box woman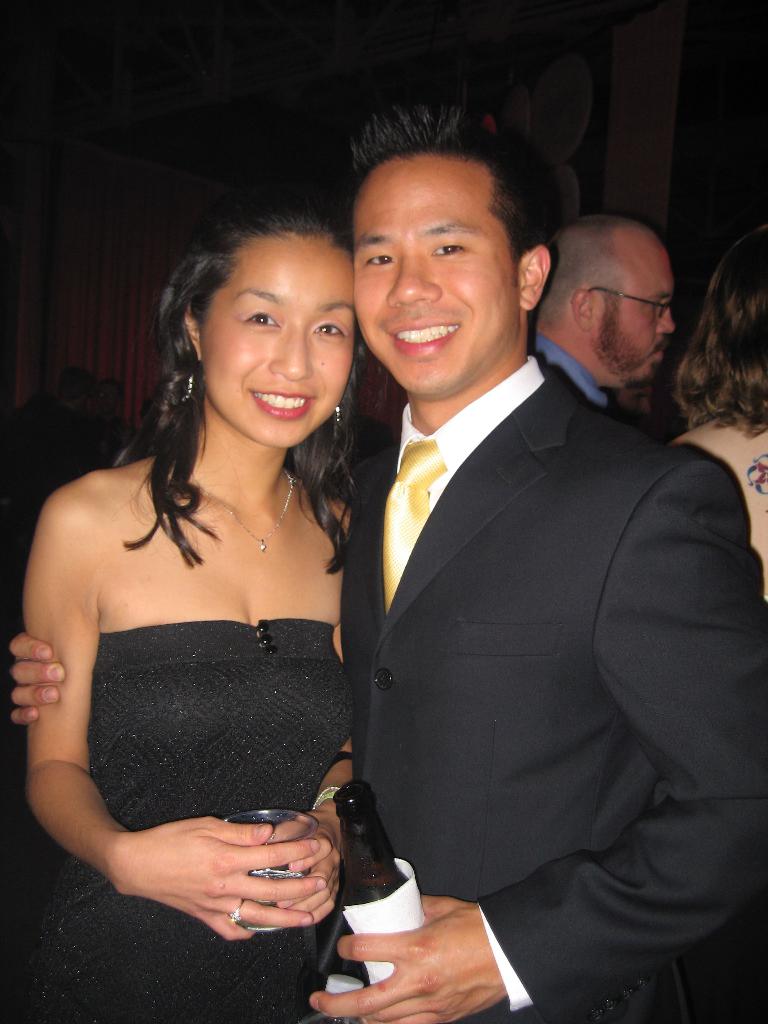
16 178 406 1000
